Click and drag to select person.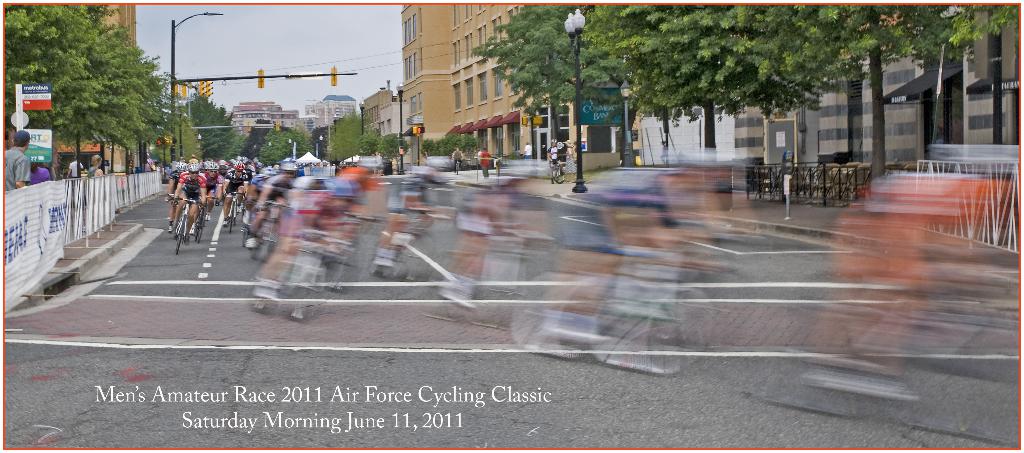
Selection: pyautogui.locateOnScreen(2, 129, 34, 188).
